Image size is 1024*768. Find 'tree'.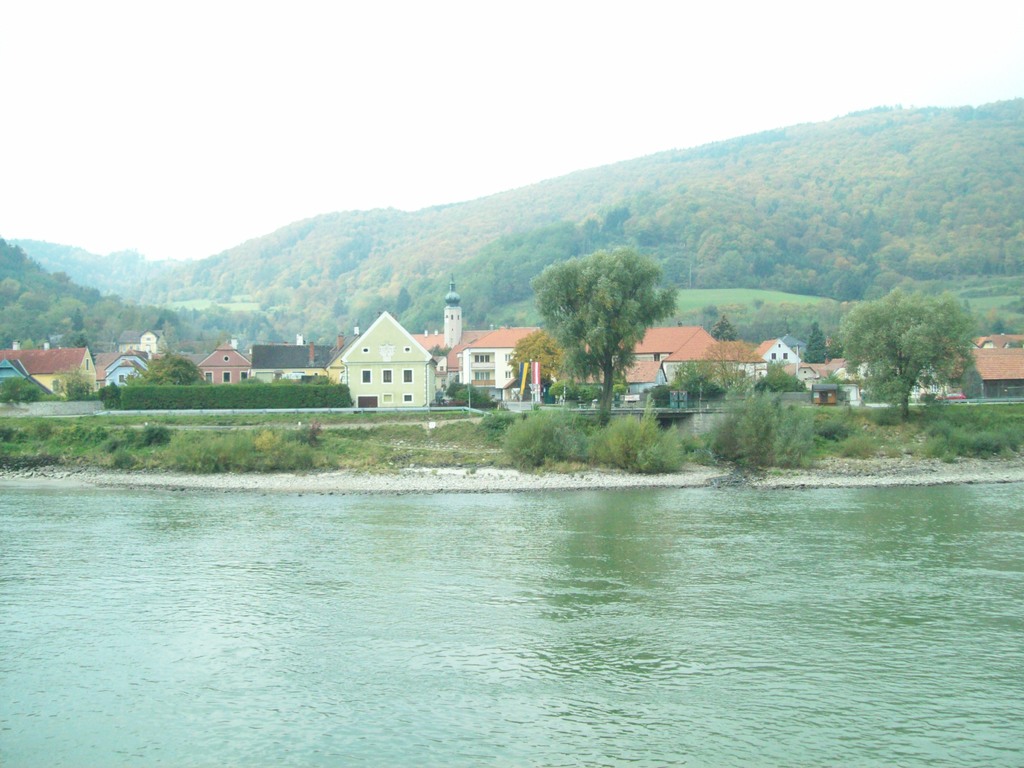
region(529, 225, 683, 407).
